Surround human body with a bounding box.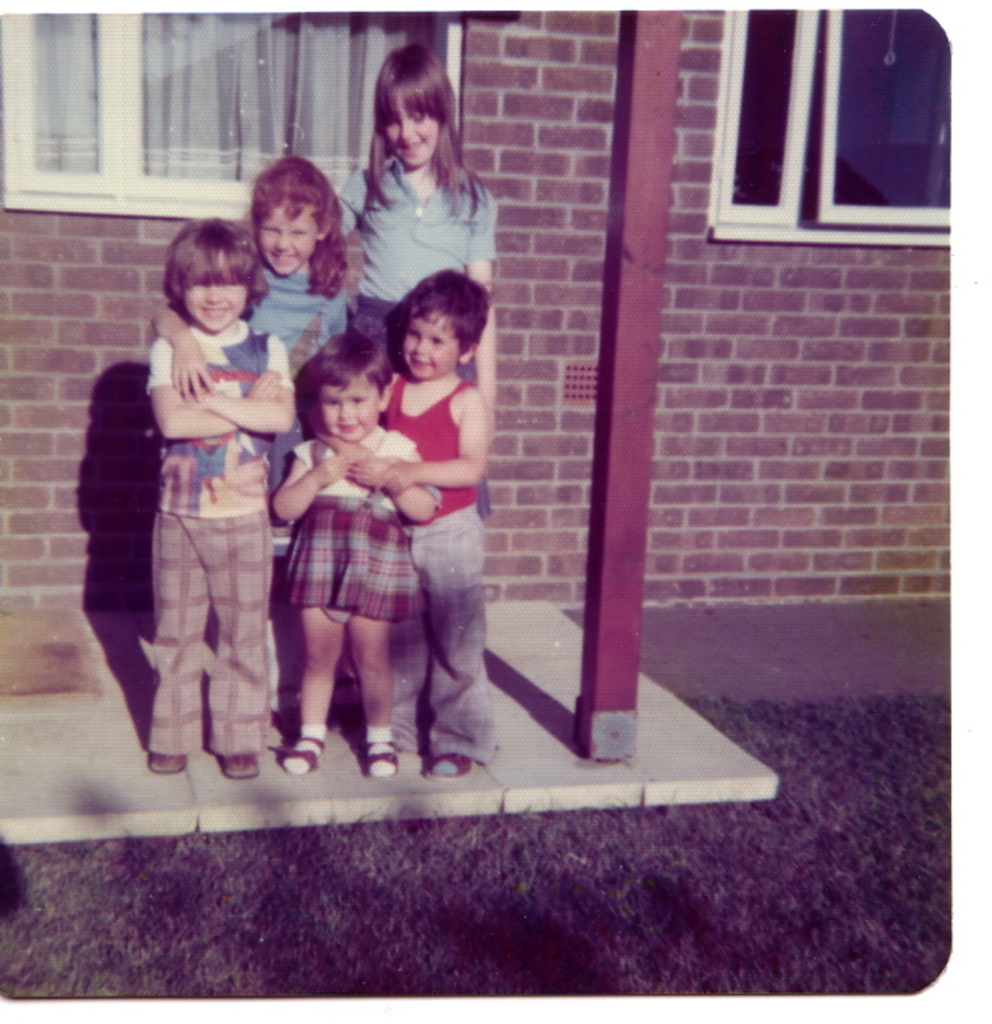
[left=322, top=44, right=507, bottom=375].
